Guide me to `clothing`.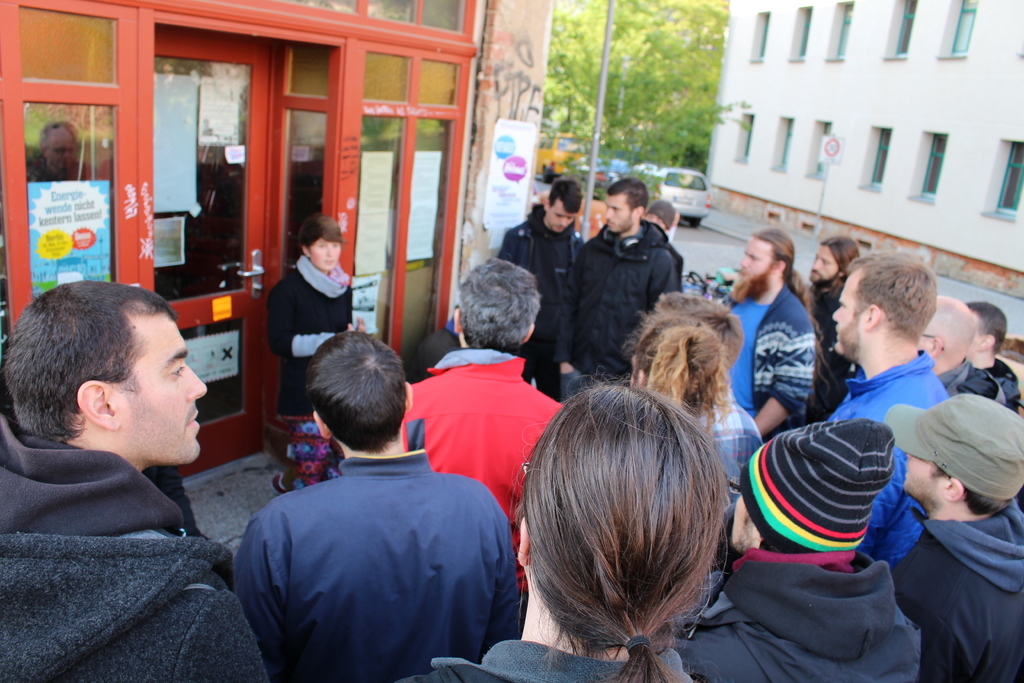
Guidance: (left=648, top=222, right=686, bottom=288).
